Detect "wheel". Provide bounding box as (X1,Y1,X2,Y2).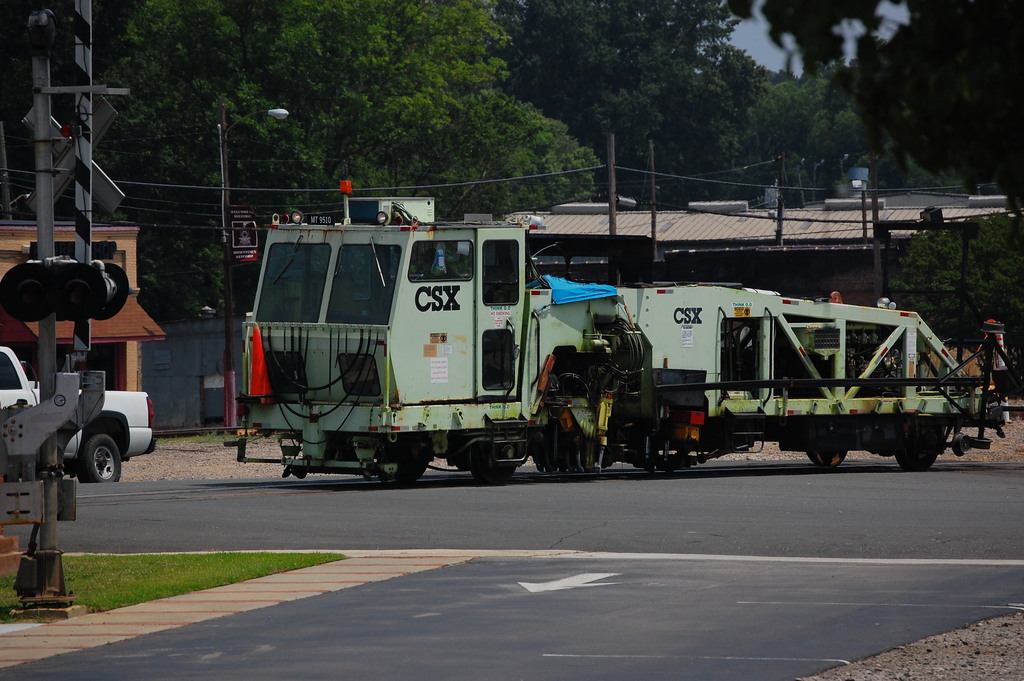
(76,432,123,488).
